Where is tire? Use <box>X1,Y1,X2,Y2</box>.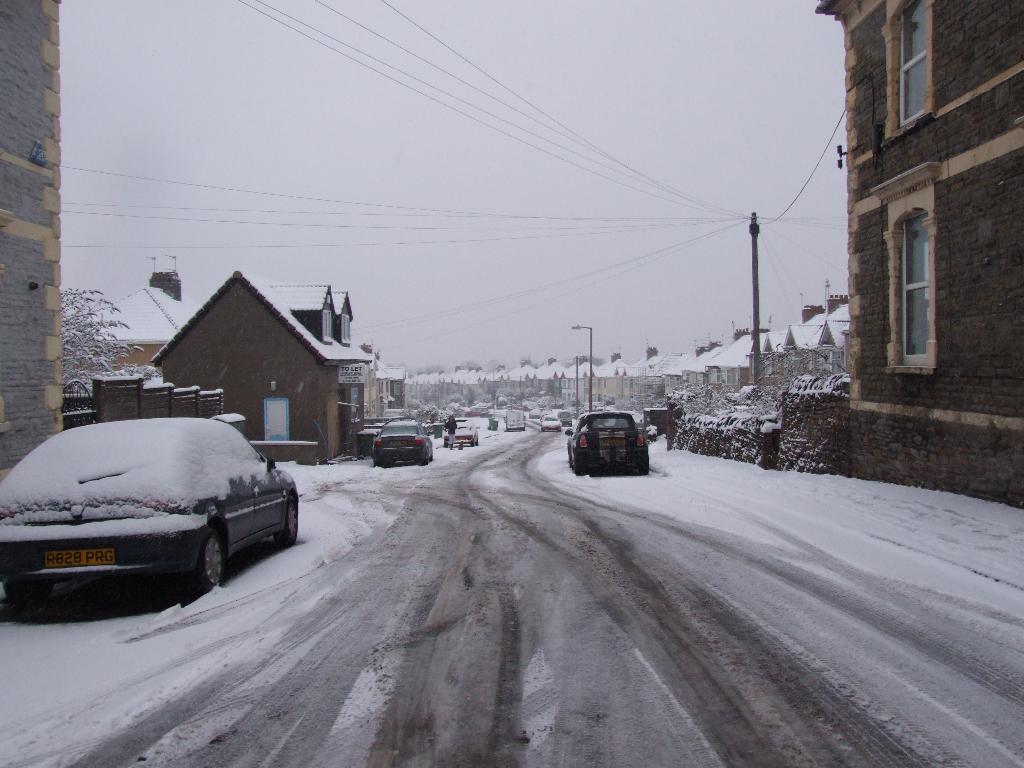
<box>276,492,298,552</box>.
